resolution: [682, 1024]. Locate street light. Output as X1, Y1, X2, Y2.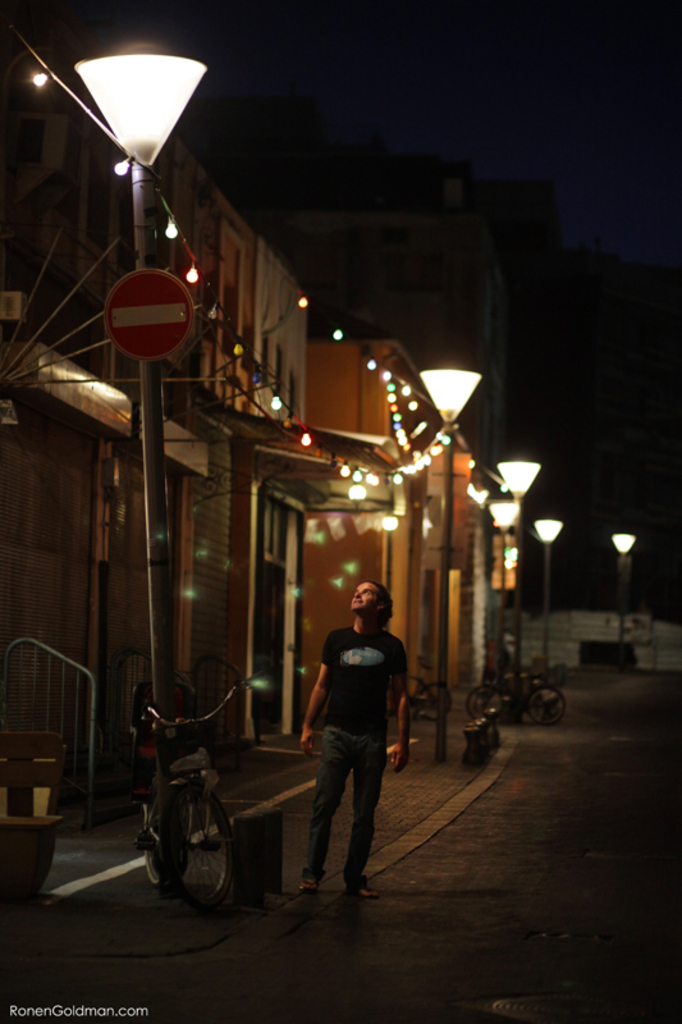
416, 348, 488, 767.
